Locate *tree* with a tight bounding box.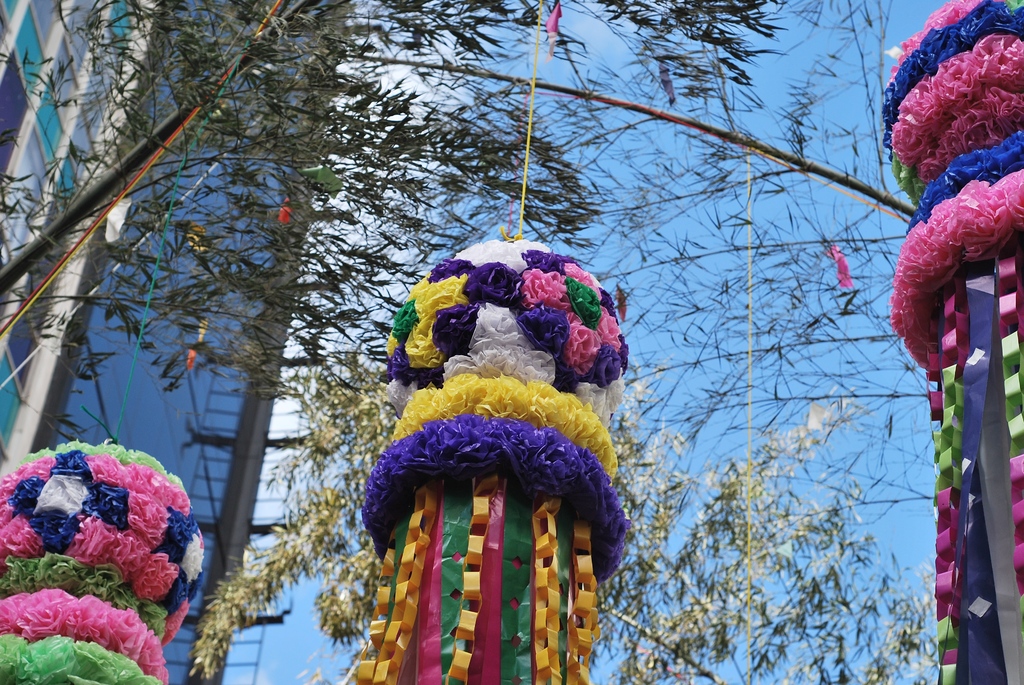
[x1=0, y1=0, x2=787, y2=455].
